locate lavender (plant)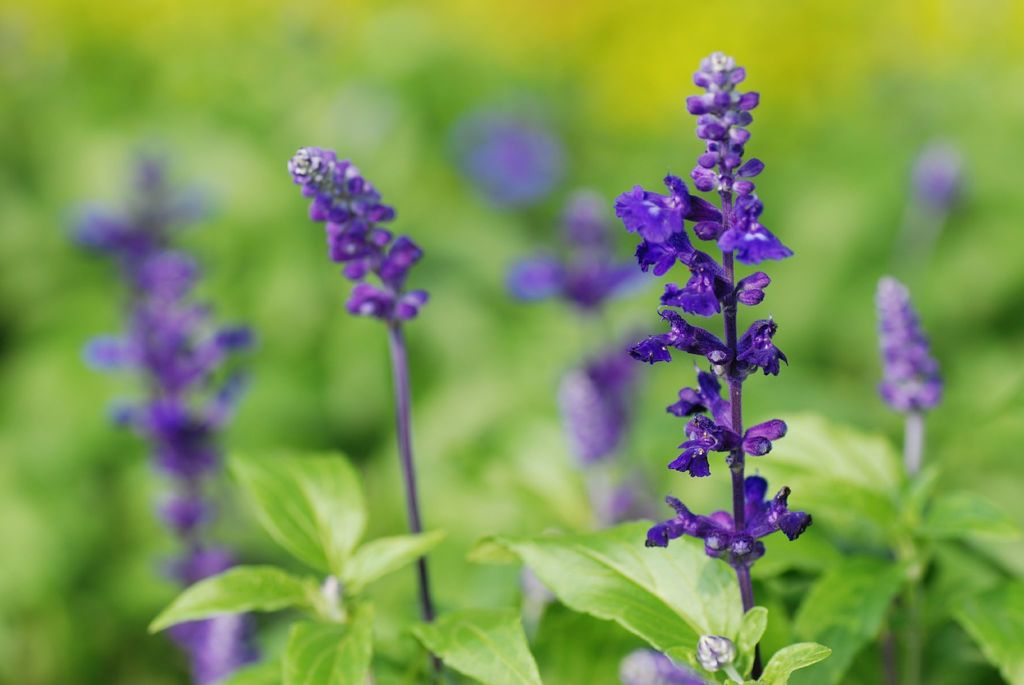
box(507, 200, 683, 528)
